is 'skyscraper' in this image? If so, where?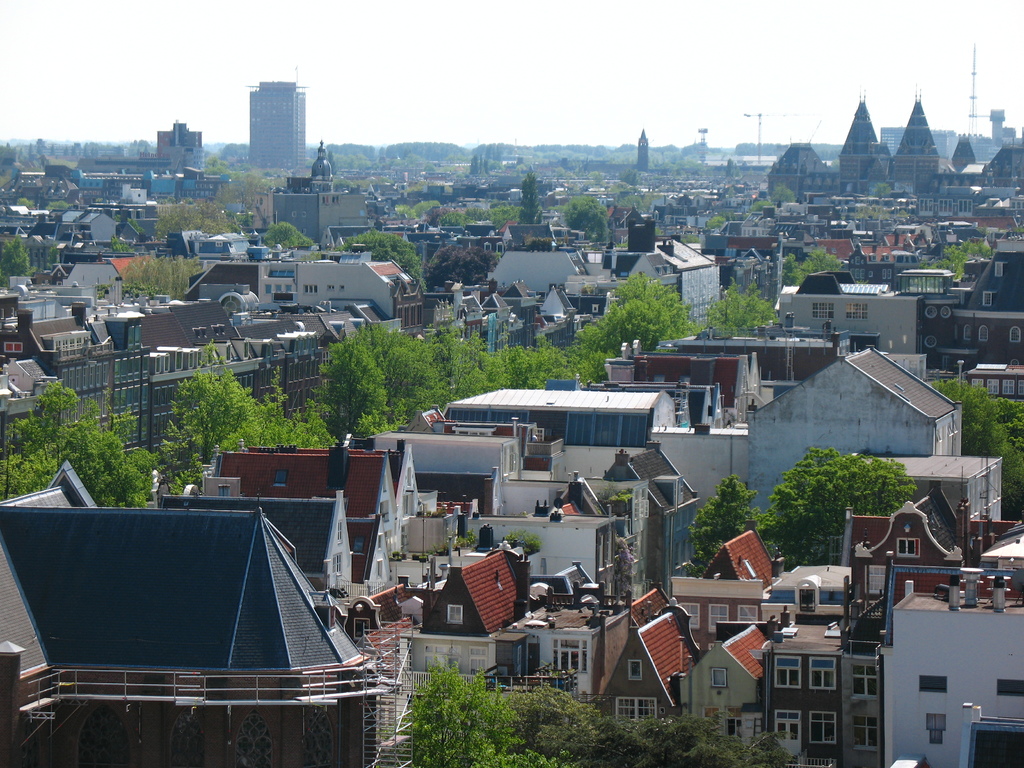
Yes, at bbox(243, 79, 307, 159).
